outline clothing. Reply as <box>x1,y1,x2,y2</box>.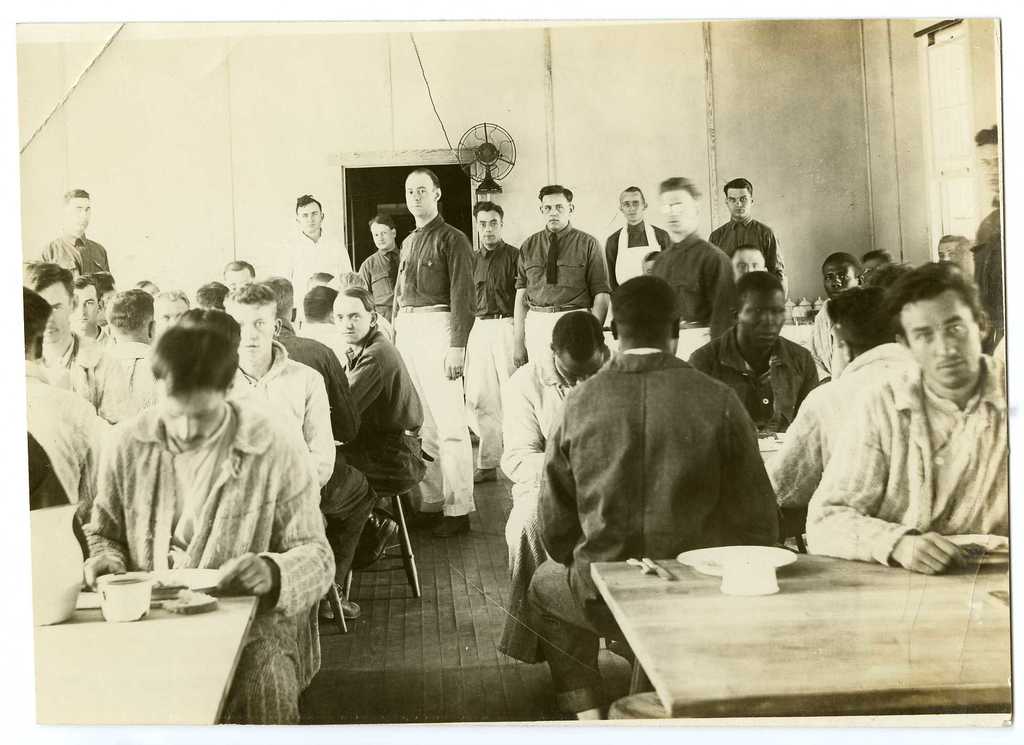
<box>805,360,1012,569</box>.
